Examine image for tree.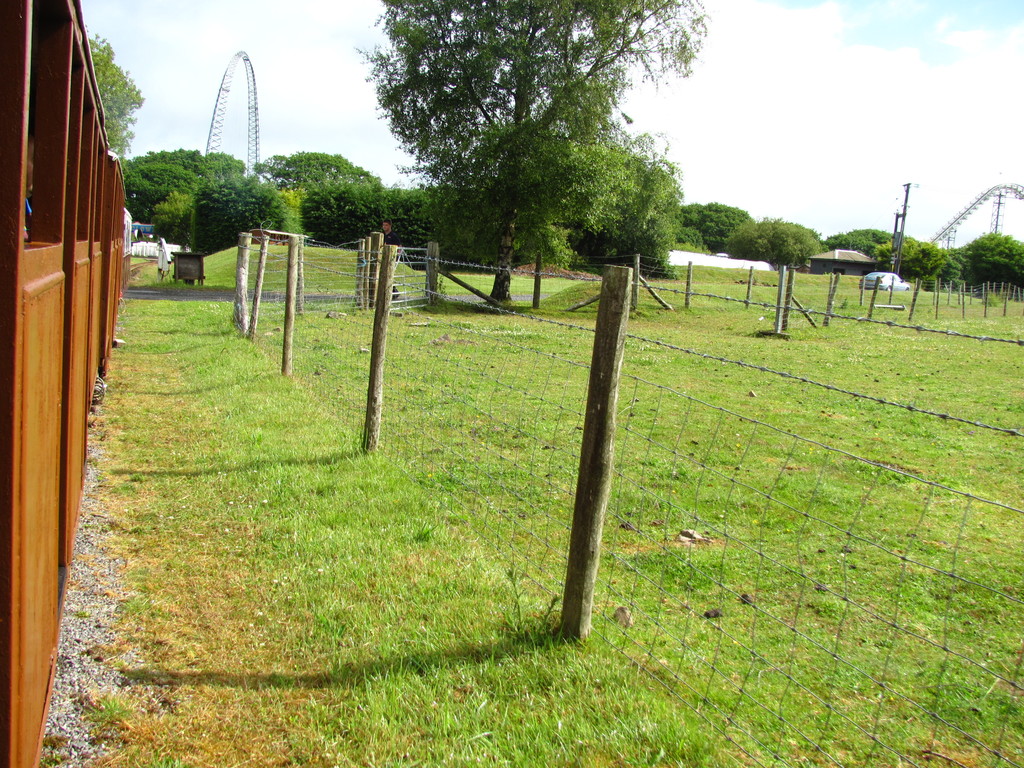
Examination result: {"left": 298, "top": 175, "right": 351, "bottom": 249}.
